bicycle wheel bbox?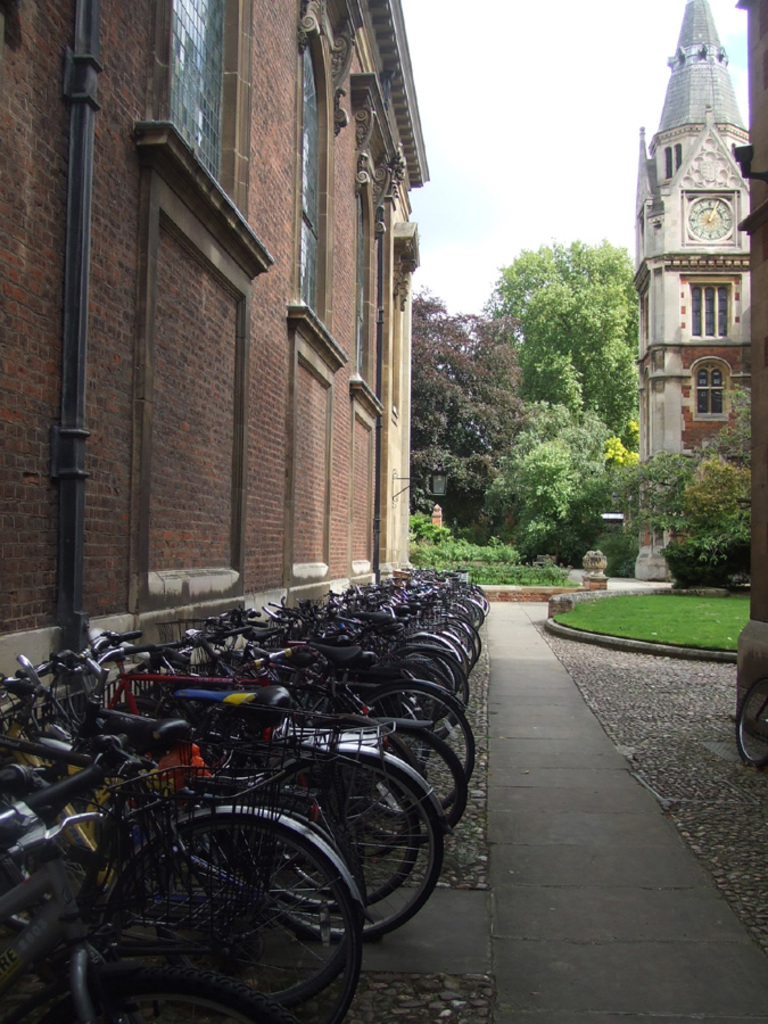
x1=99, y1=790, x2=362, y2=998
